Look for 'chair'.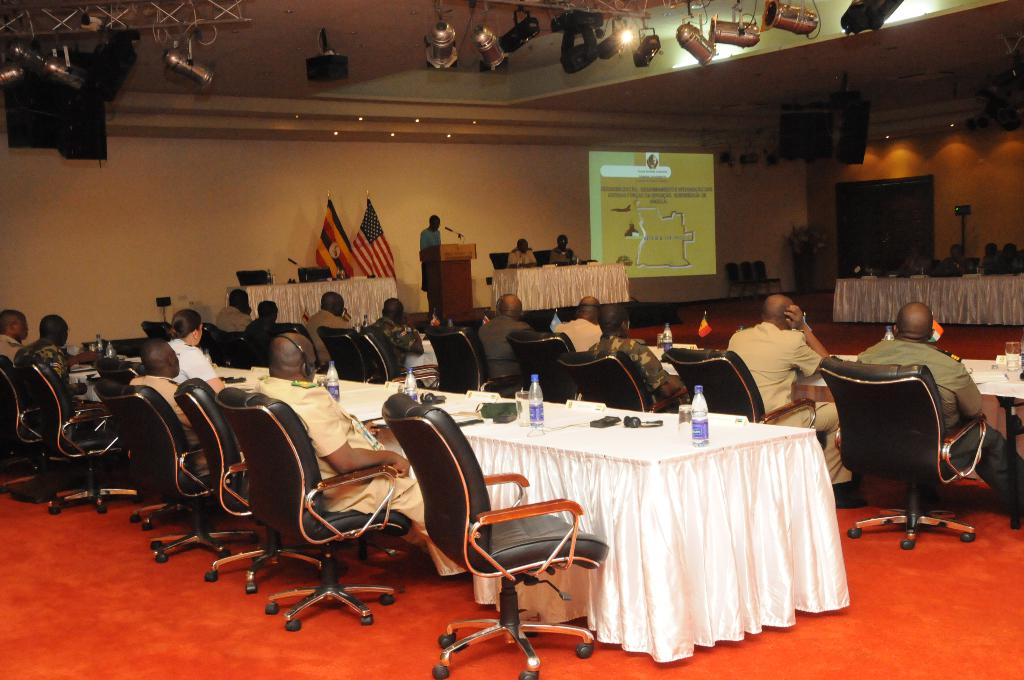
Found: left=270, top=323, right=308, bottom=339.
